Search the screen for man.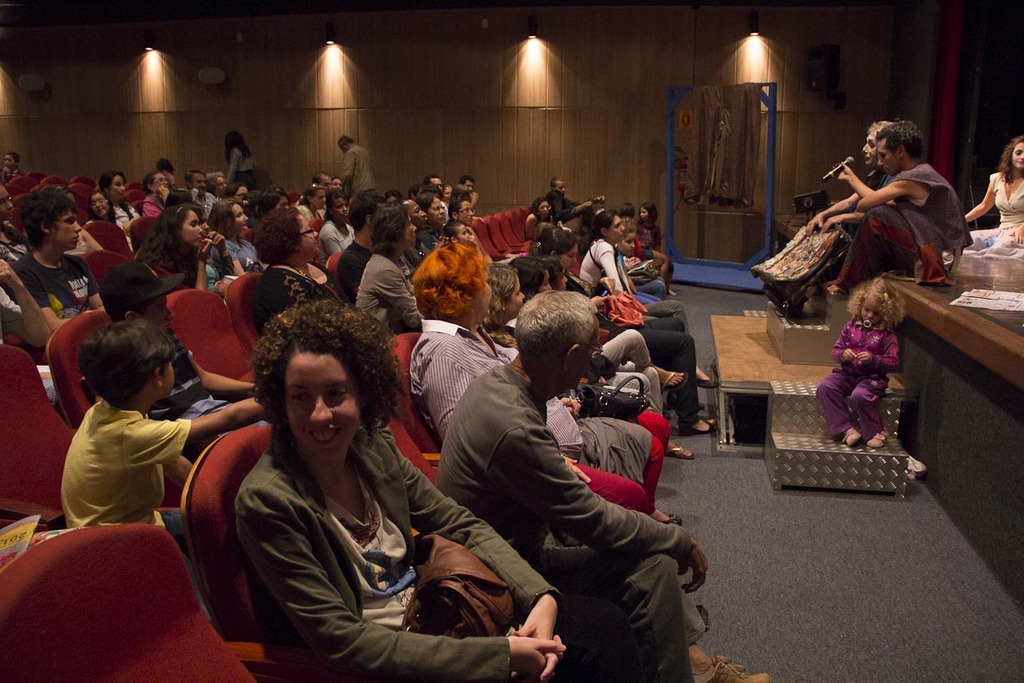
Found at detection(394, 197, 437, 269).
